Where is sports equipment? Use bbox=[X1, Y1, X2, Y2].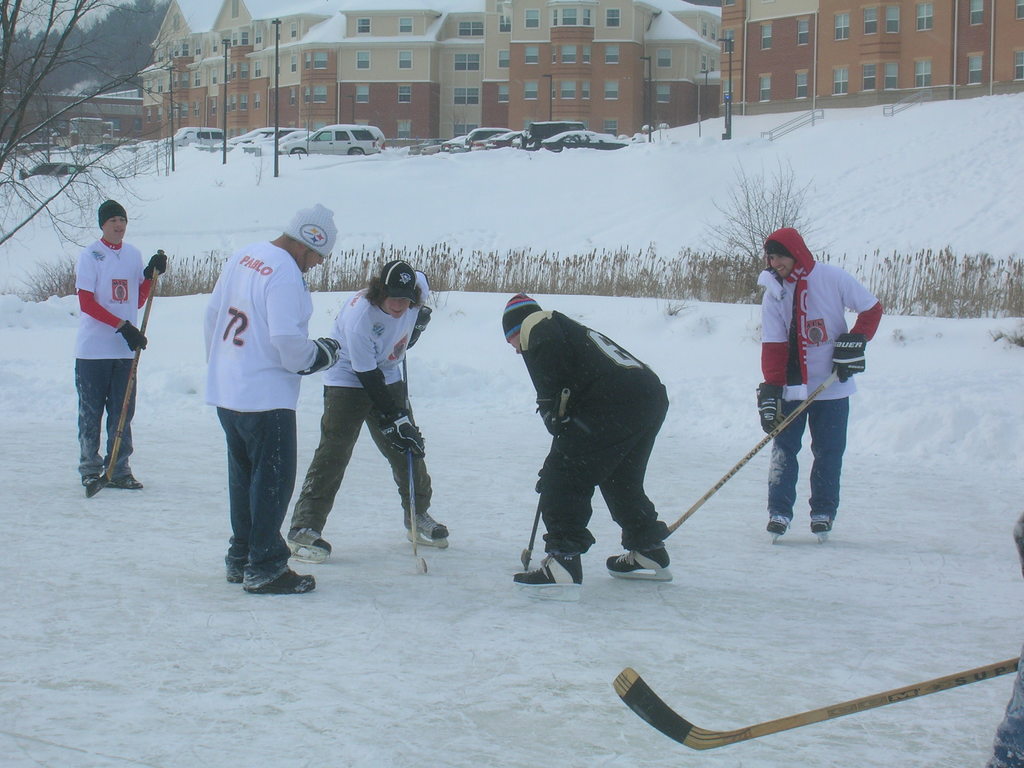
bbox=[284, 524, 330, 572].
